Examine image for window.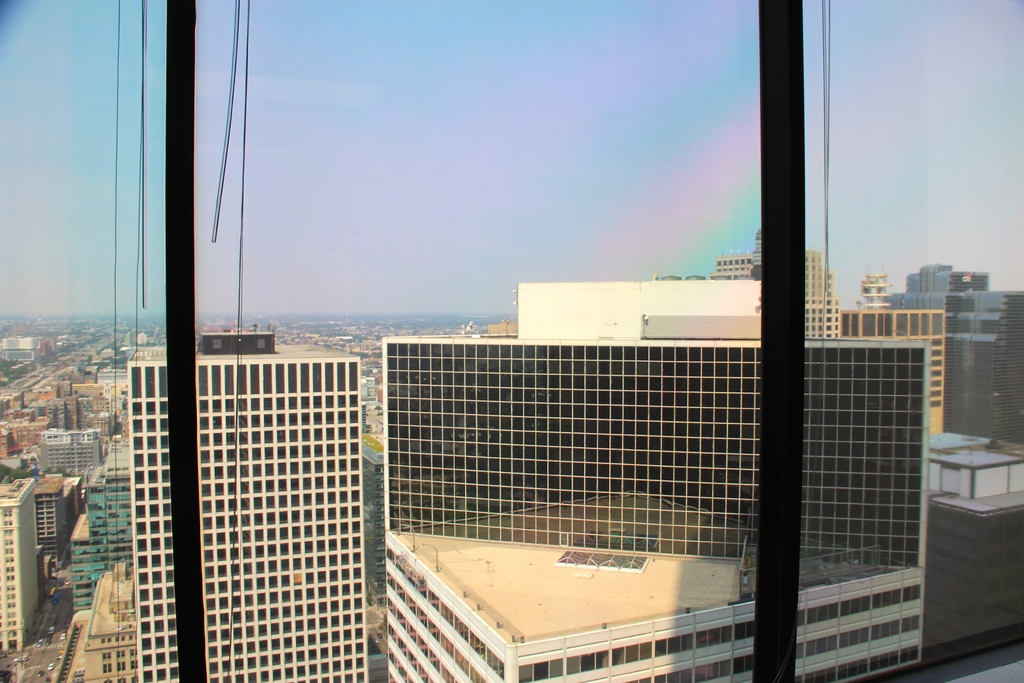
Examination result: 165/570/174/584.
